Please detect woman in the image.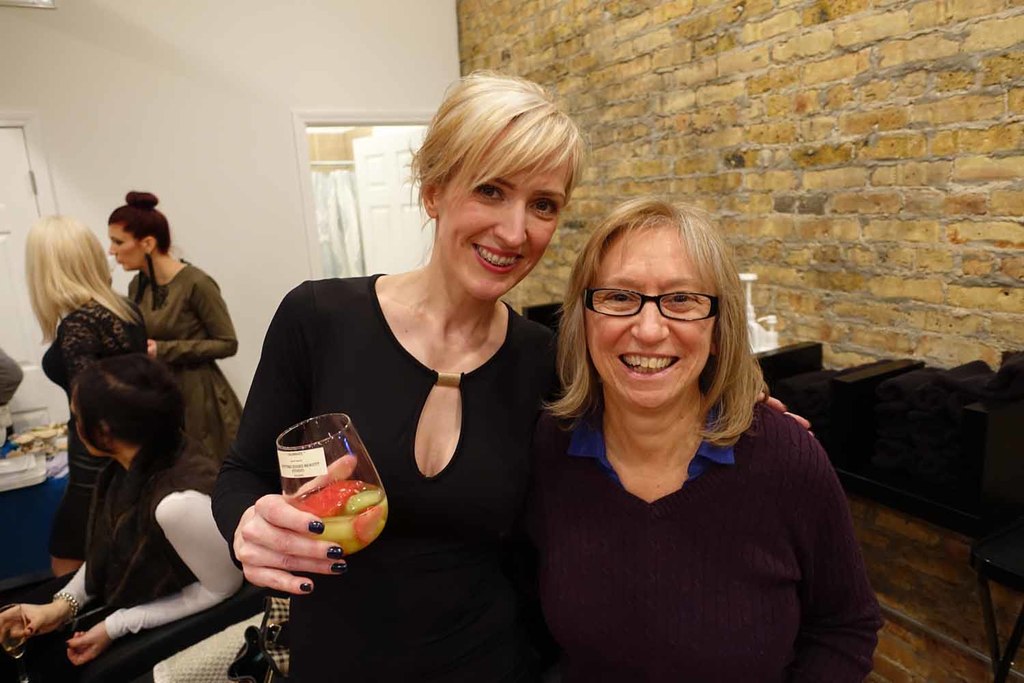
box=[210, 70, 814, 682].
